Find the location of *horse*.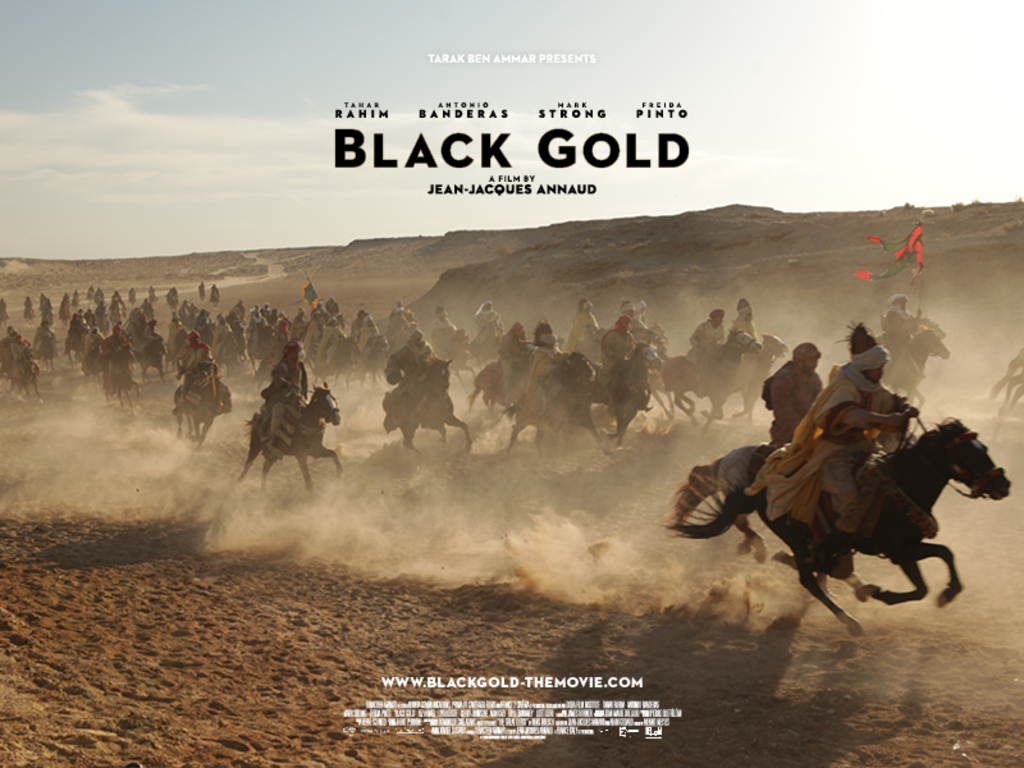
Location: box(663, 328, 764, 430).
